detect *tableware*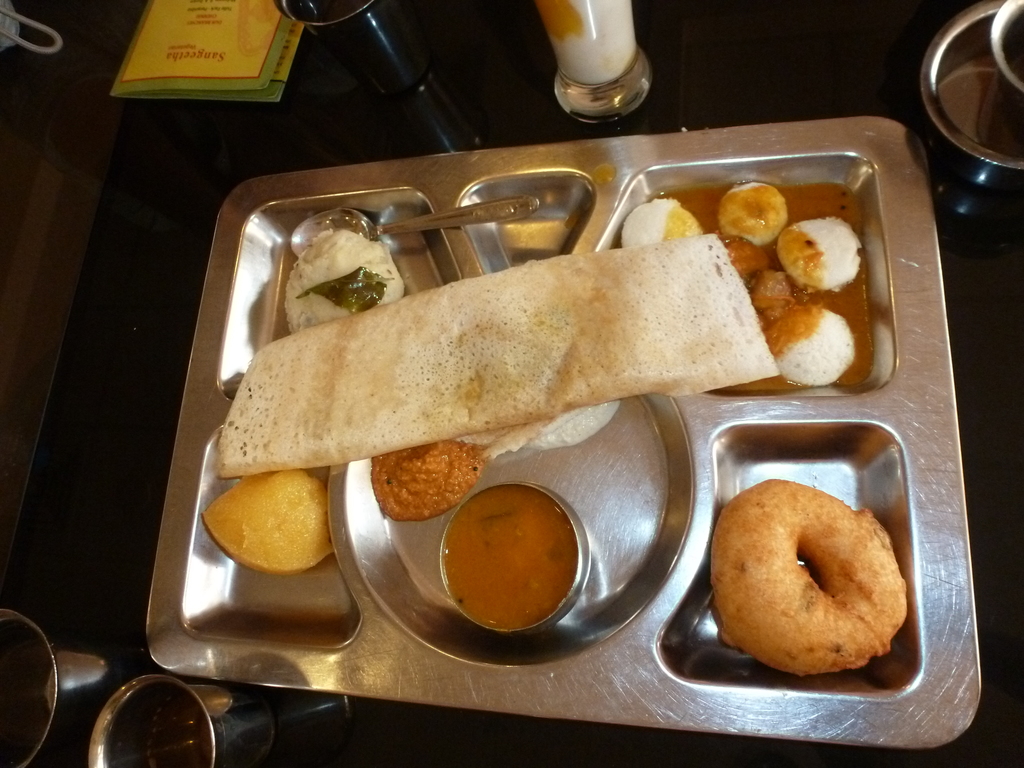
{"left": 88, "top": 666, "right": 353, "bottom": 767}
